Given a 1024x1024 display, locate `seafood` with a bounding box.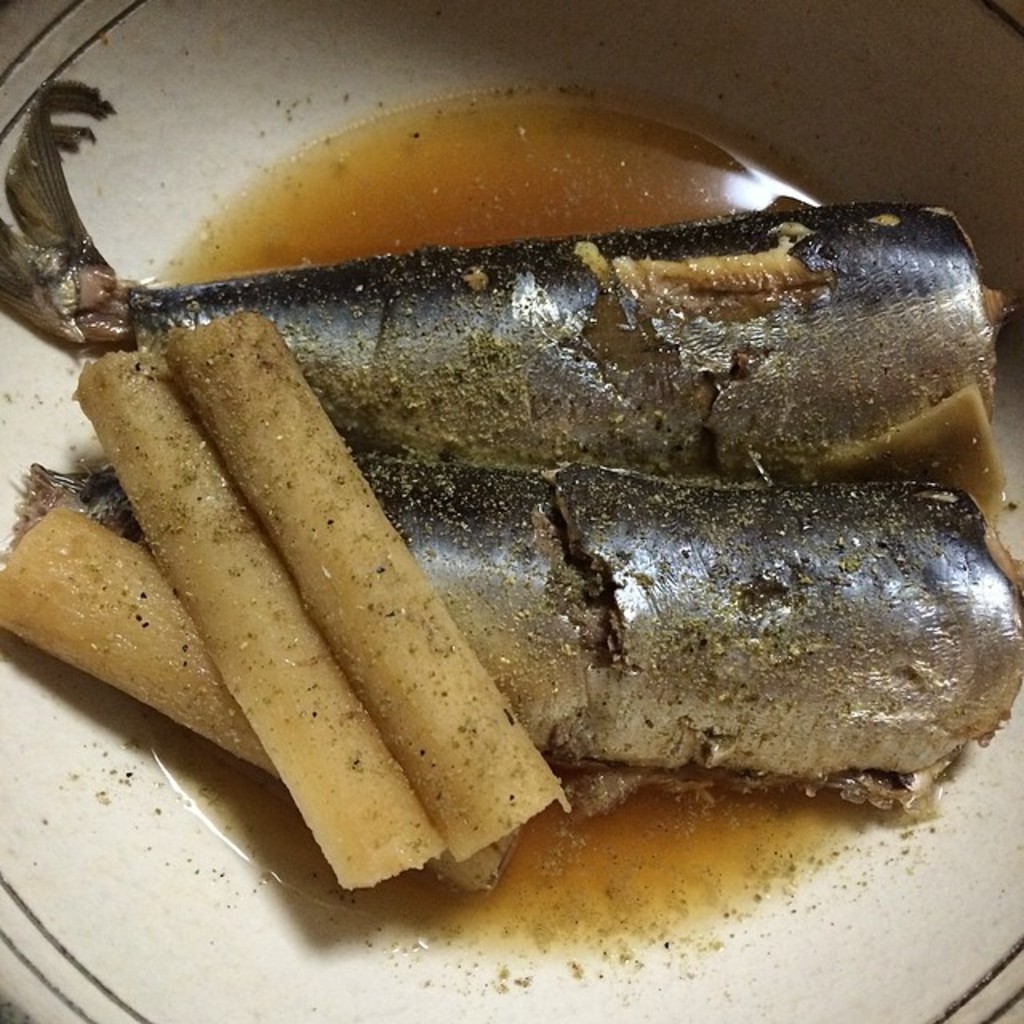
Located: [left=0, top=83, right=1003, bottom=482].
